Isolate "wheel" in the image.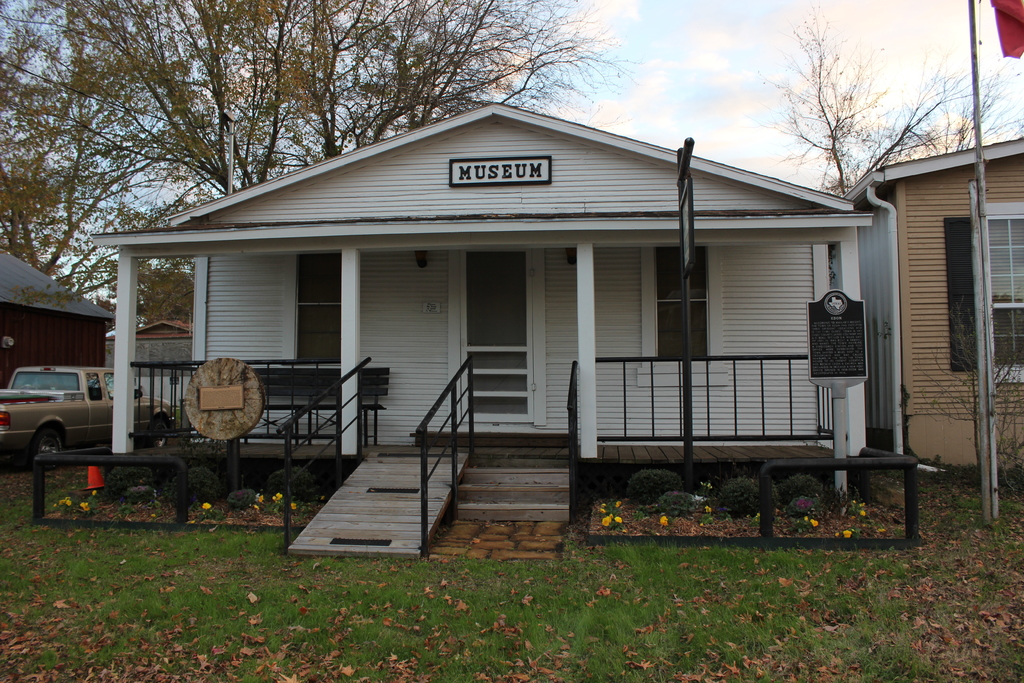
Isolated region: (left=142, top=414, right=168, bottom=450).
